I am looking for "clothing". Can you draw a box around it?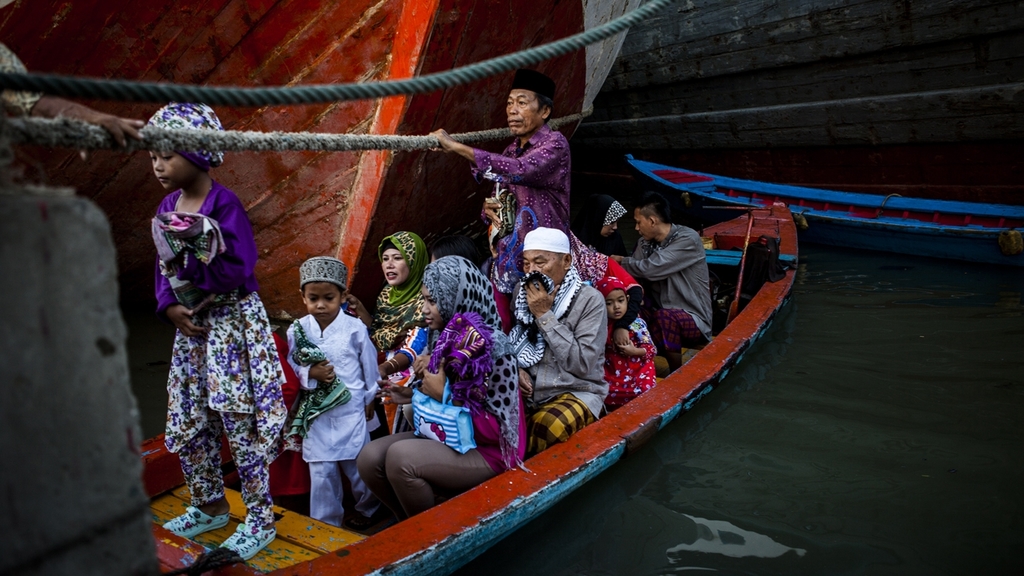
Sure, the bounding box is bbox(476, 123, 573, 243).
